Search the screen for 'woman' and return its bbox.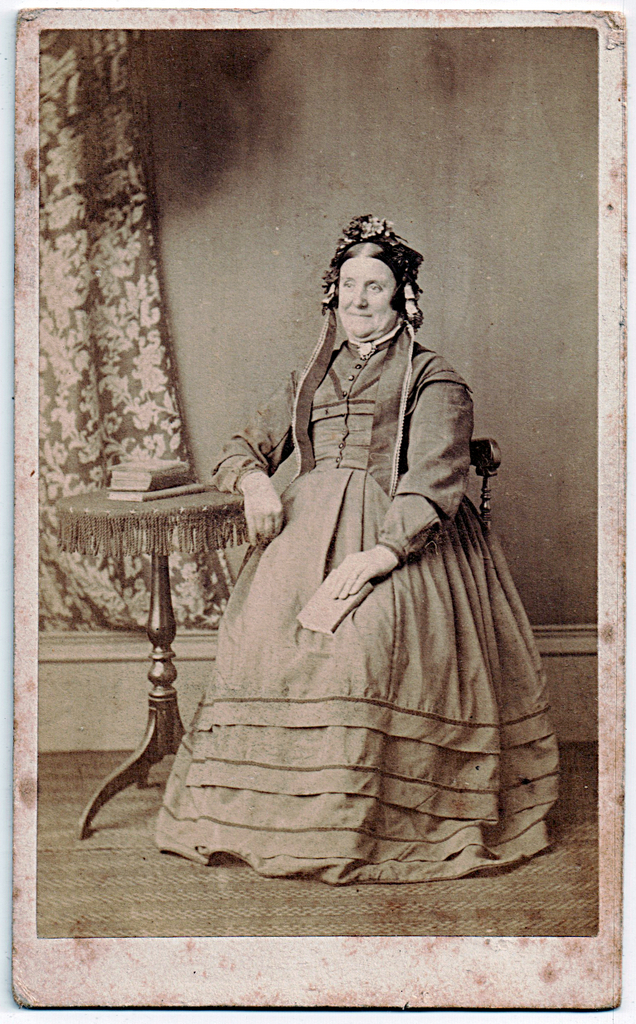
Found: l=145, t=213, r=555, b=890.
